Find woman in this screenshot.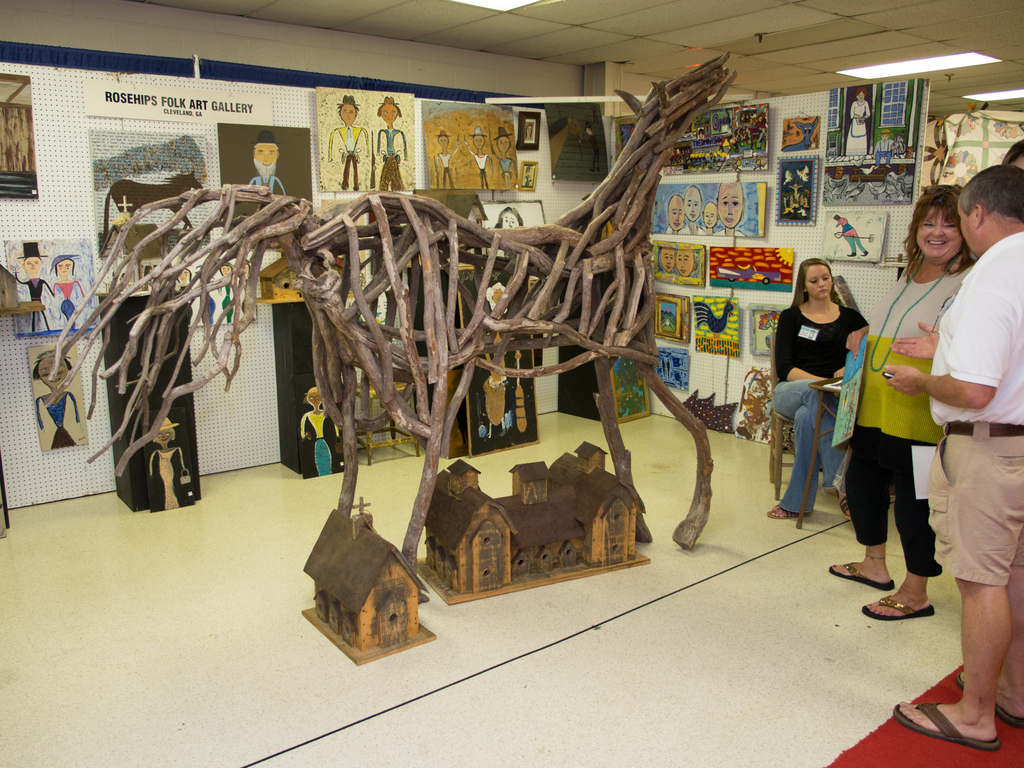
The bounding box for woman is {"x1": 845, "y1": 92, "x2": 874, "y2": 156}.
